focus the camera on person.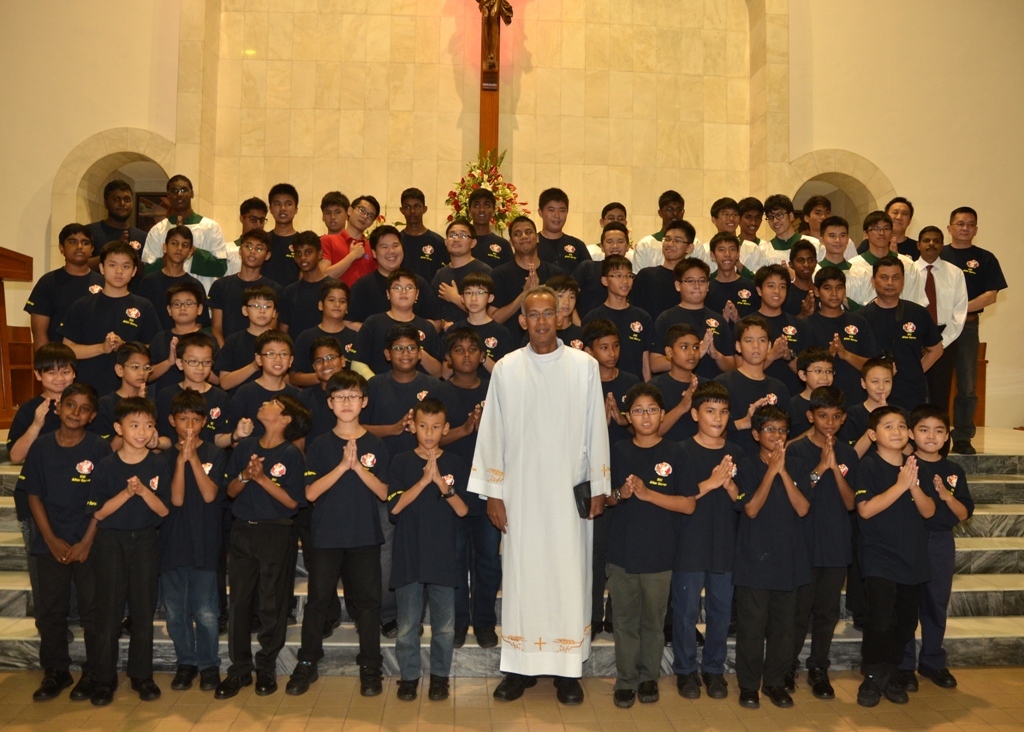
Focus region: {"x1": 16, "y1": 380, "x2": 114, "y2": 700}.
